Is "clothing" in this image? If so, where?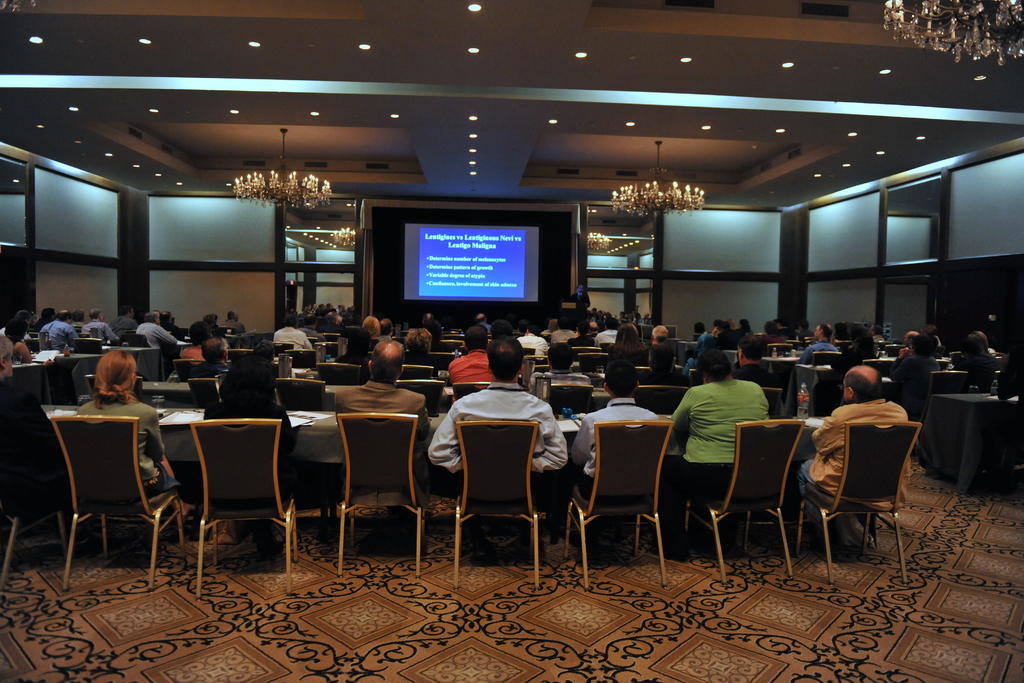
Yes, at left=519, top=334, right=545, bottom=353.
